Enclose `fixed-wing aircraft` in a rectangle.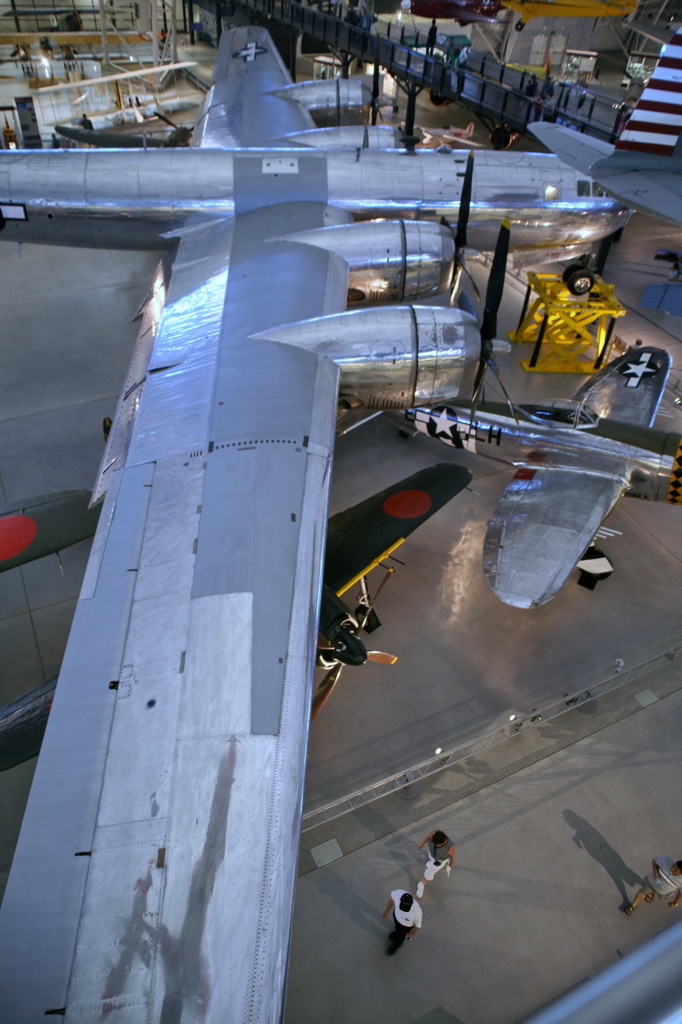
(left=0, top=484, right=107, bottom=579).
